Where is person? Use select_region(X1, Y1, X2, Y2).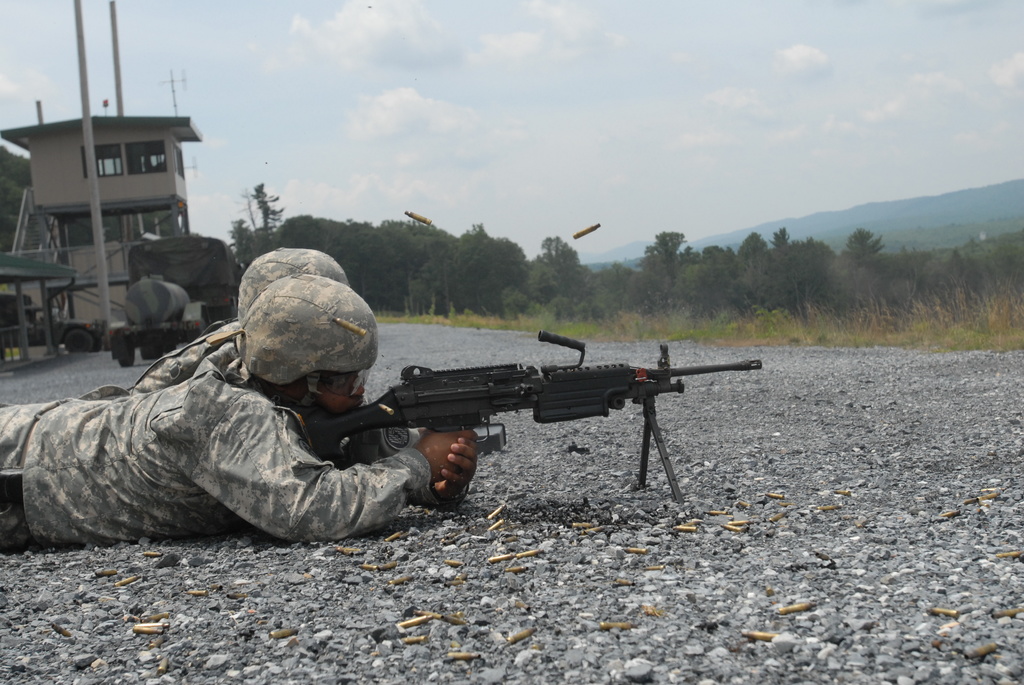
select_region(0, 264, 486, 554).
